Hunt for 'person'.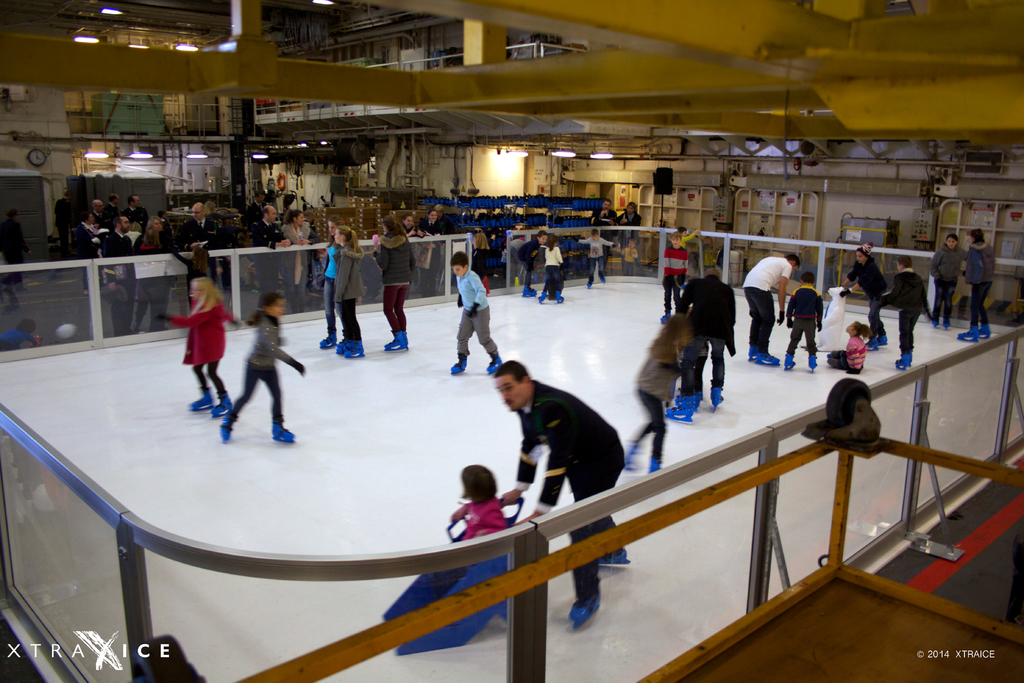
Hunted down at [161, 249, 241, 461].
